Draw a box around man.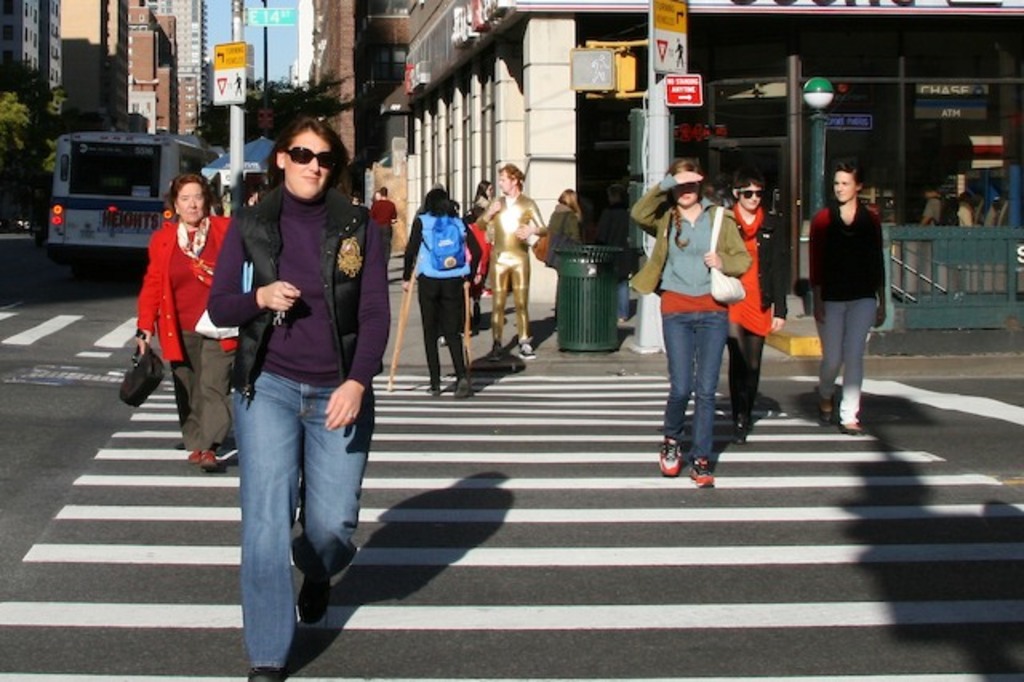
region(475, 165, 549, 359).
